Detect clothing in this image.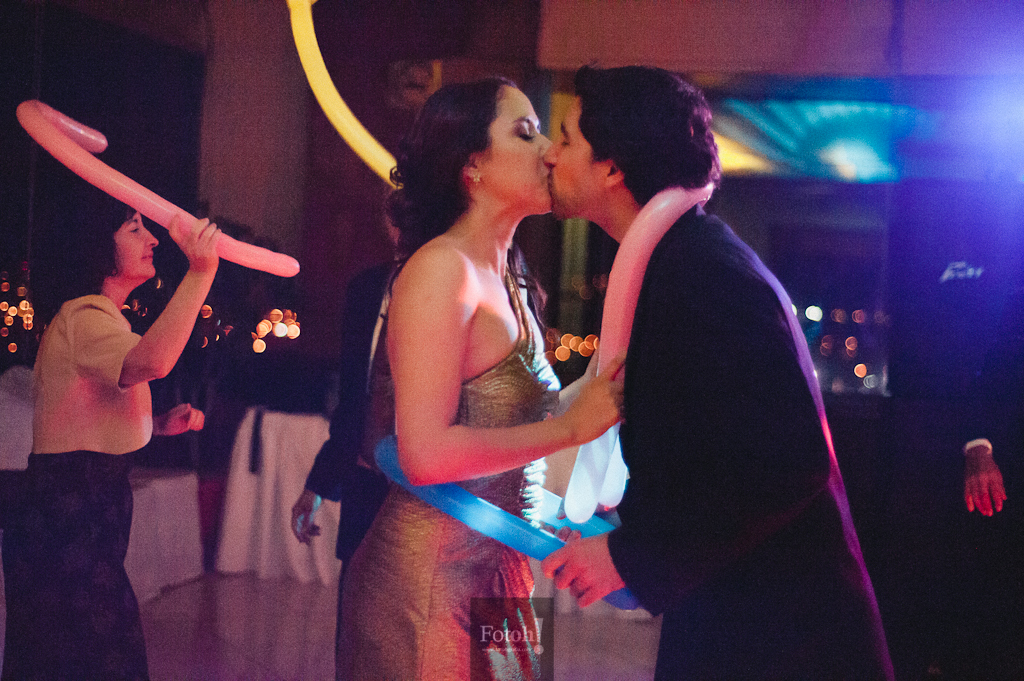
Detection: <bbox>338, 266, 560, 680</bbox>.
